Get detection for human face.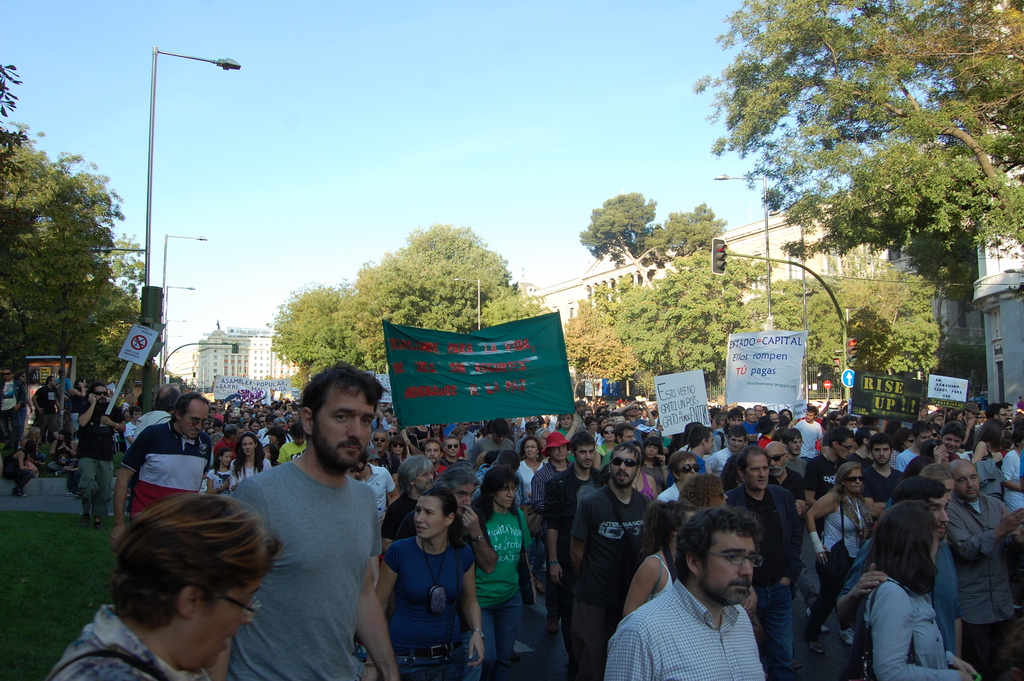
Detection: 552,445,563,458.
